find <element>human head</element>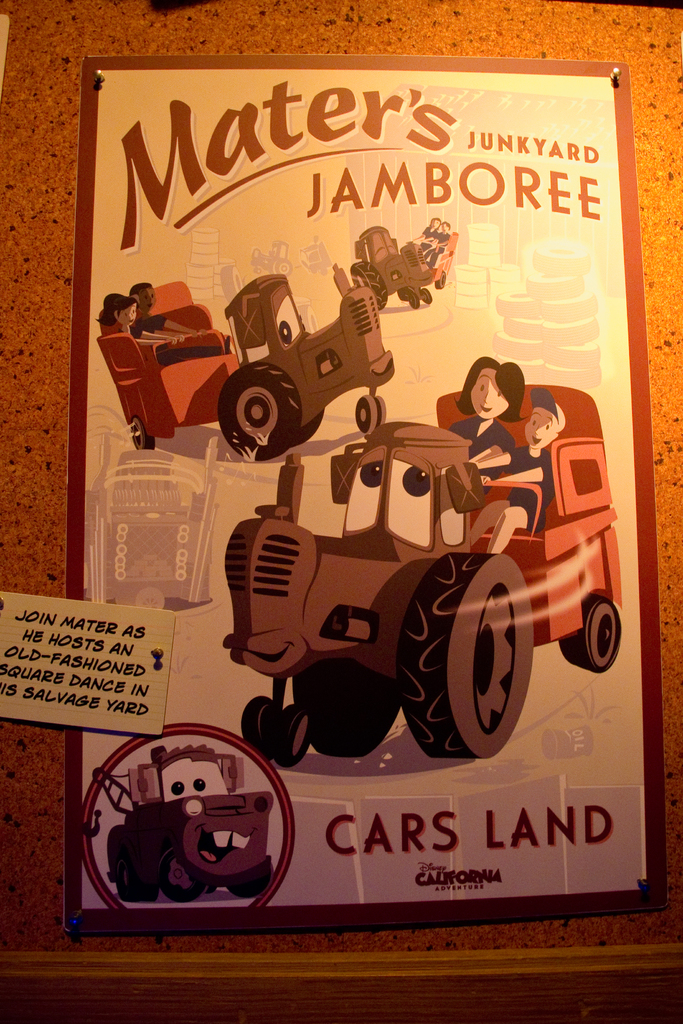
(left=450, top=347, right=522, bottom=427)
